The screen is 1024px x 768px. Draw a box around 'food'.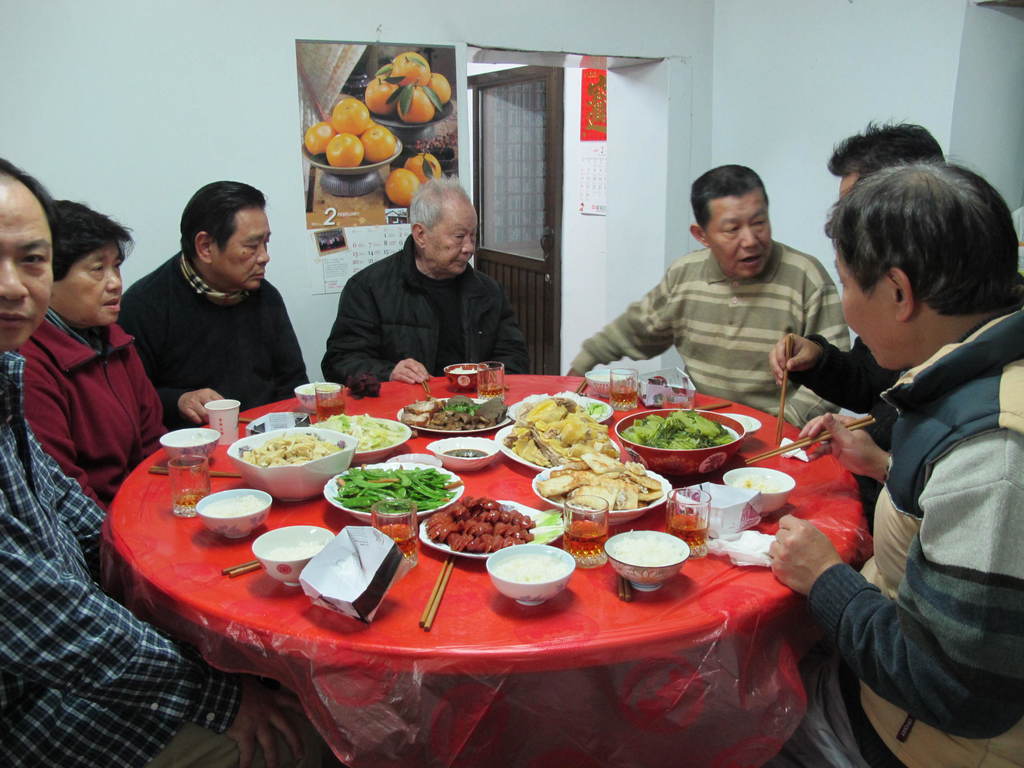
[x1=384, y1=165, x2=422, y2=206].
